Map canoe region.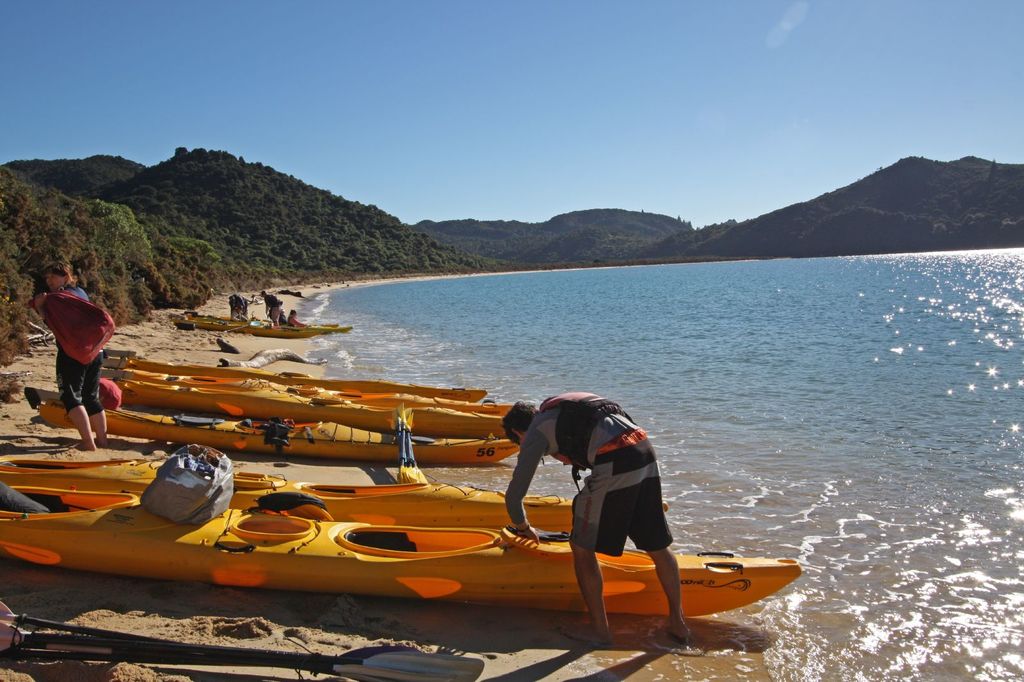
Mapped to 218,324,323,340.
